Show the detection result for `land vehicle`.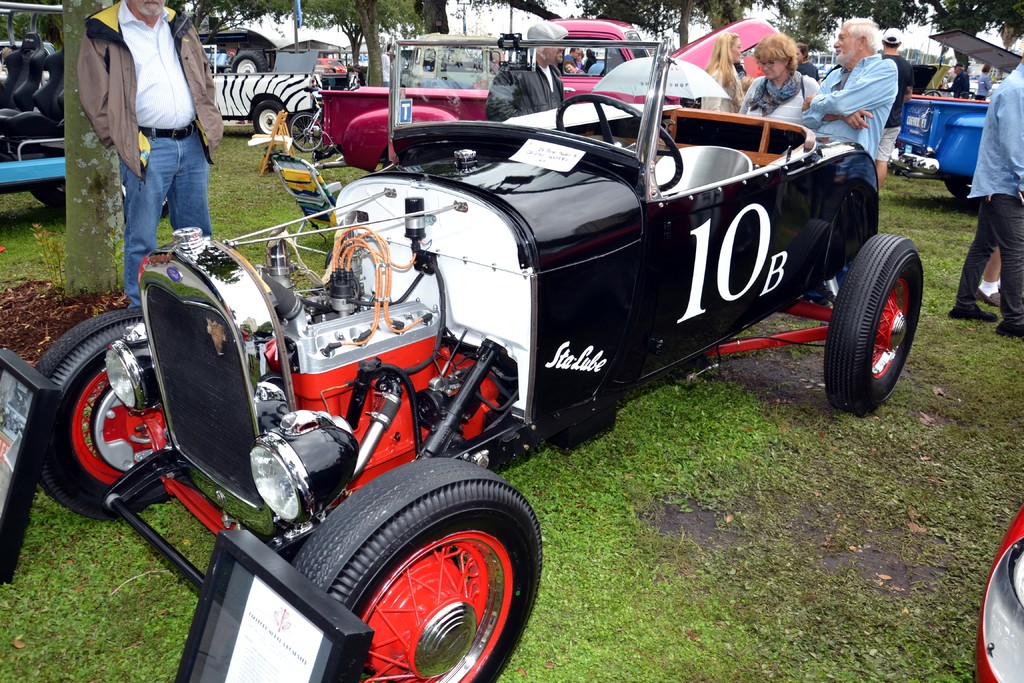
292 84 322 152.
